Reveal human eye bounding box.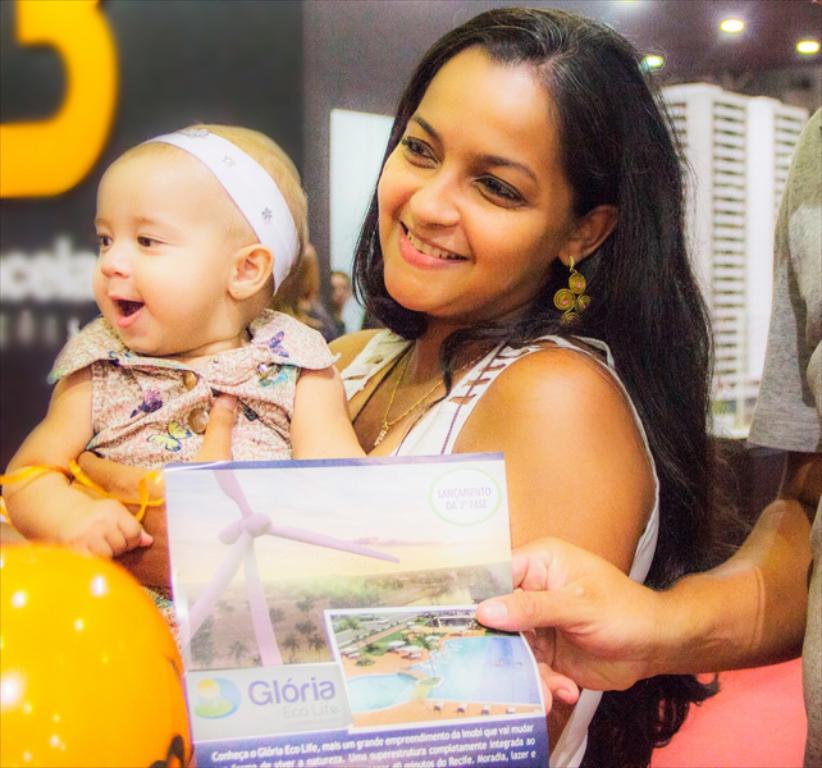
Revealed: <box>467,164,533,210</box>.
